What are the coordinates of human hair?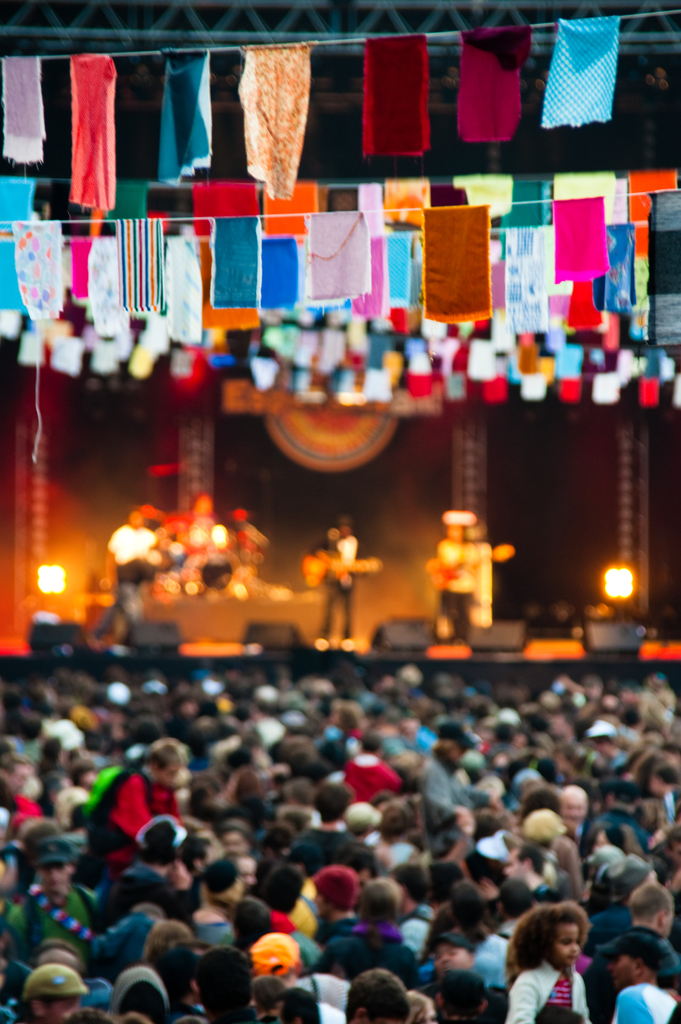
select_region(204, 944, 253, 998).
